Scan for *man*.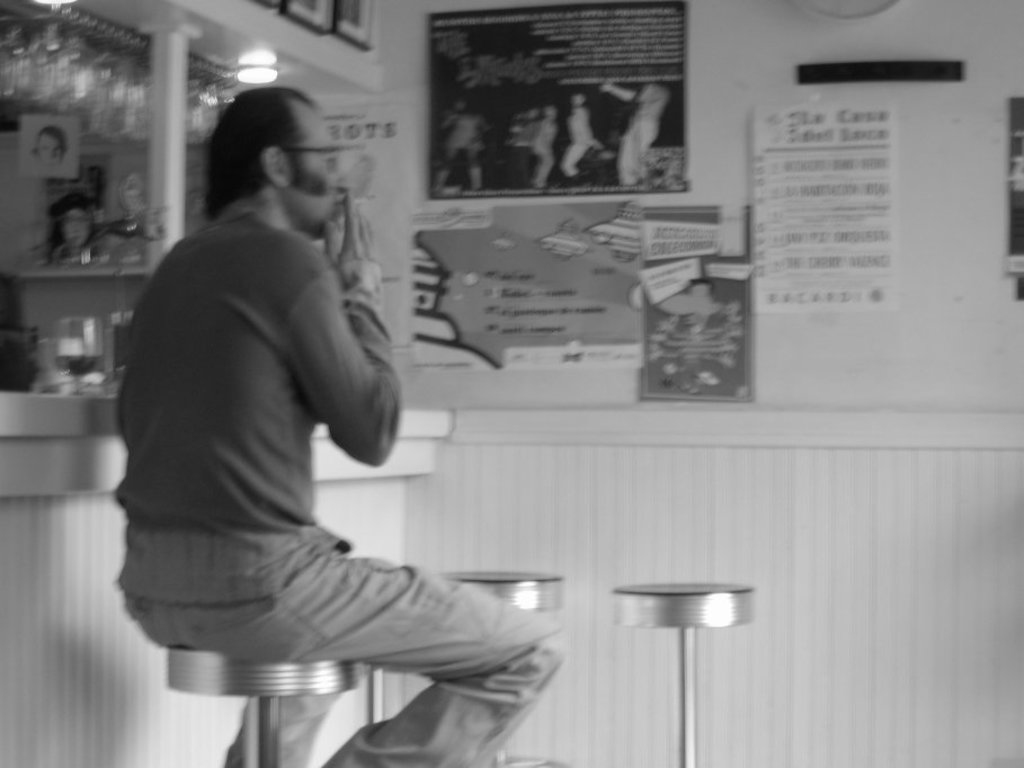
Scan result: 104 82 531 743.
